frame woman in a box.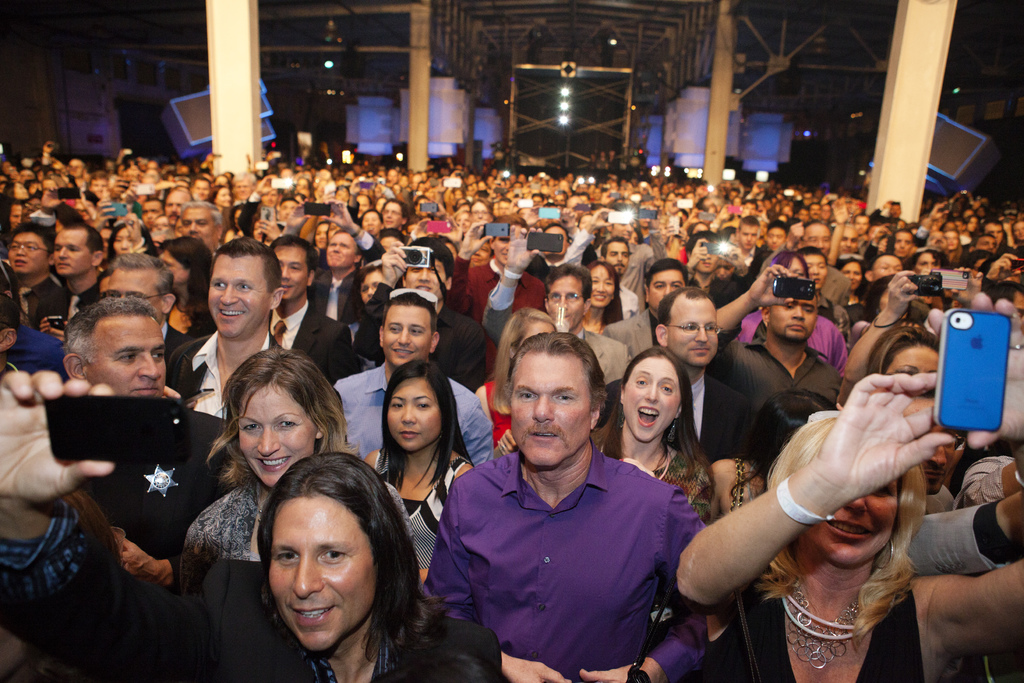
347:260:397:333.
